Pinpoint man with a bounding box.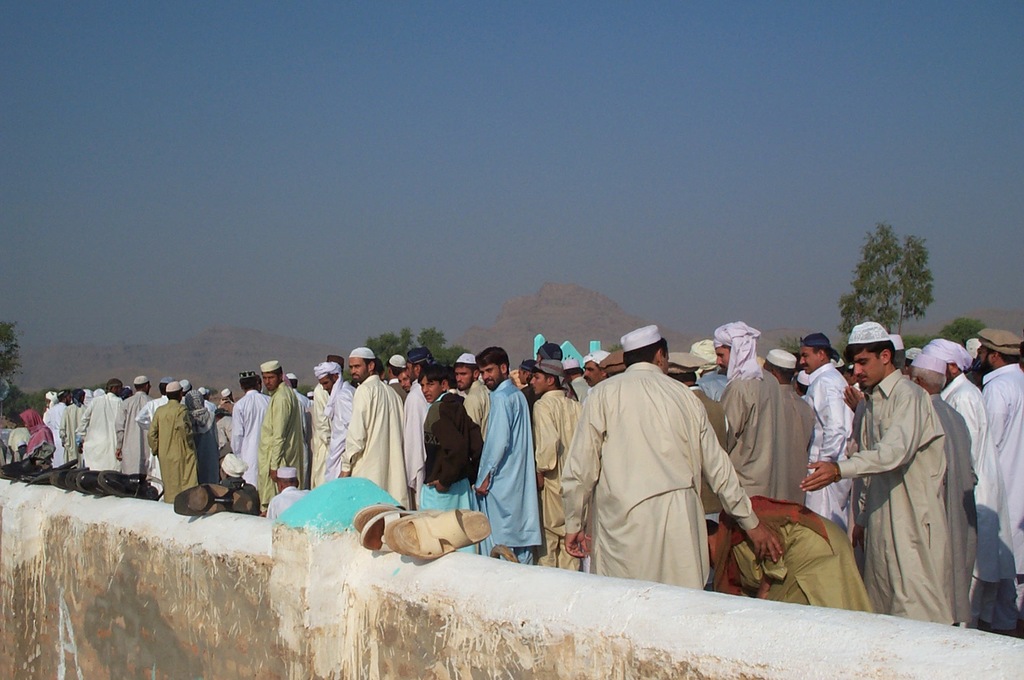
144:377:207:512.
